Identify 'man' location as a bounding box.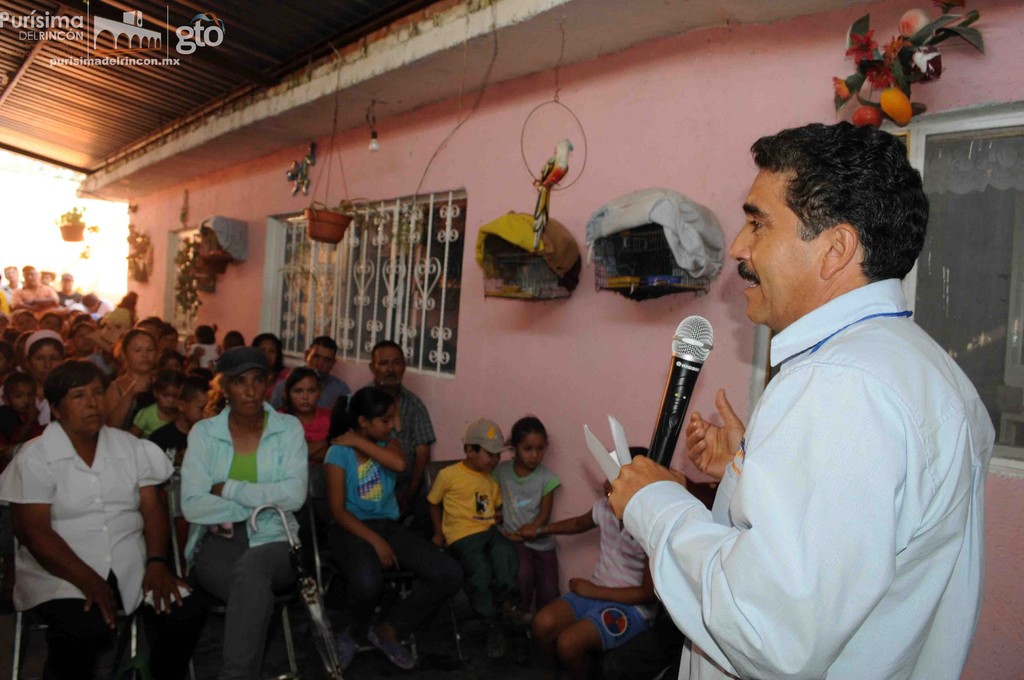
(609, 121, 996, 679).
